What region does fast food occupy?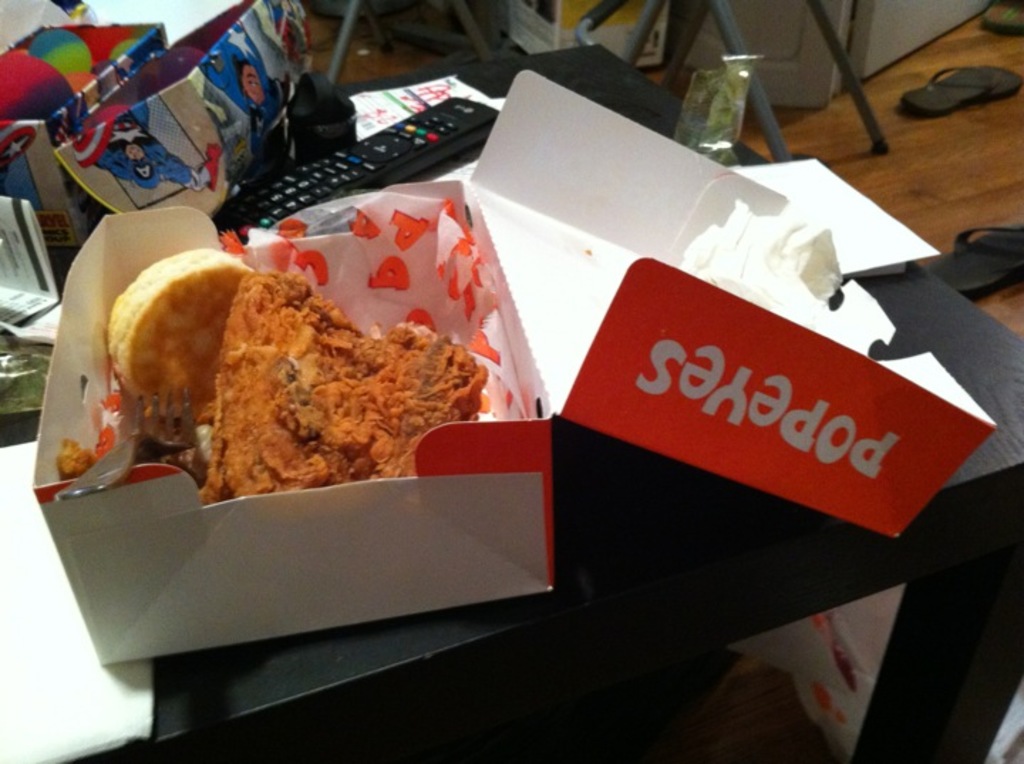
bbox=[48, 236, 506, 515].
